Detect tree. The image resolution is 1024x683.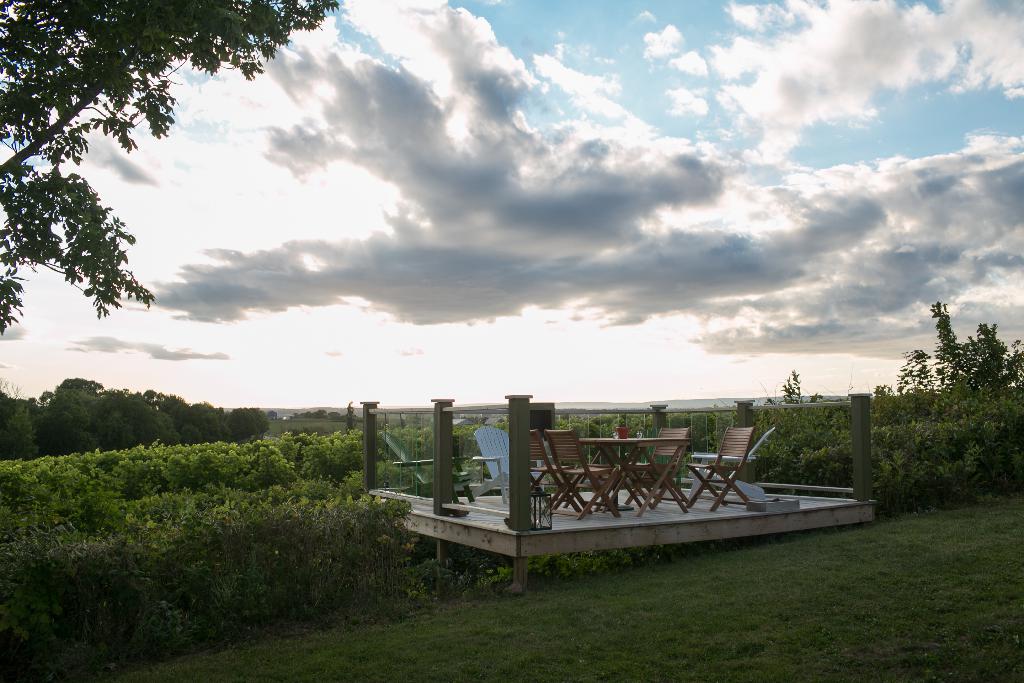
(x1=0, y1=0, x2=342, y2=342).
